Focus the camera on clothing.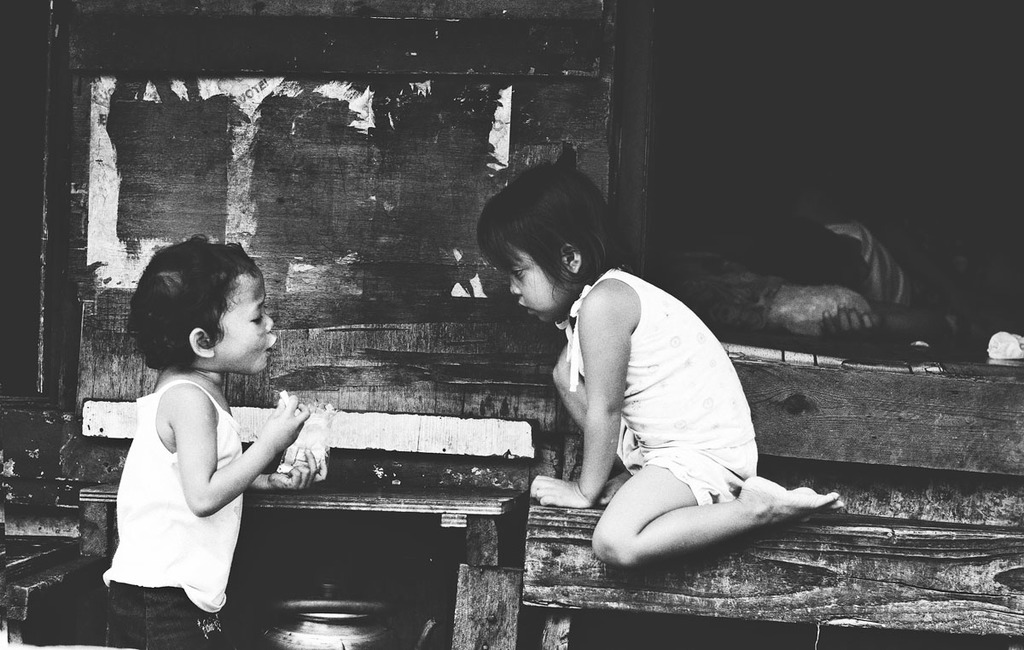
Focus region: locate(554, 259, 759, 509).
